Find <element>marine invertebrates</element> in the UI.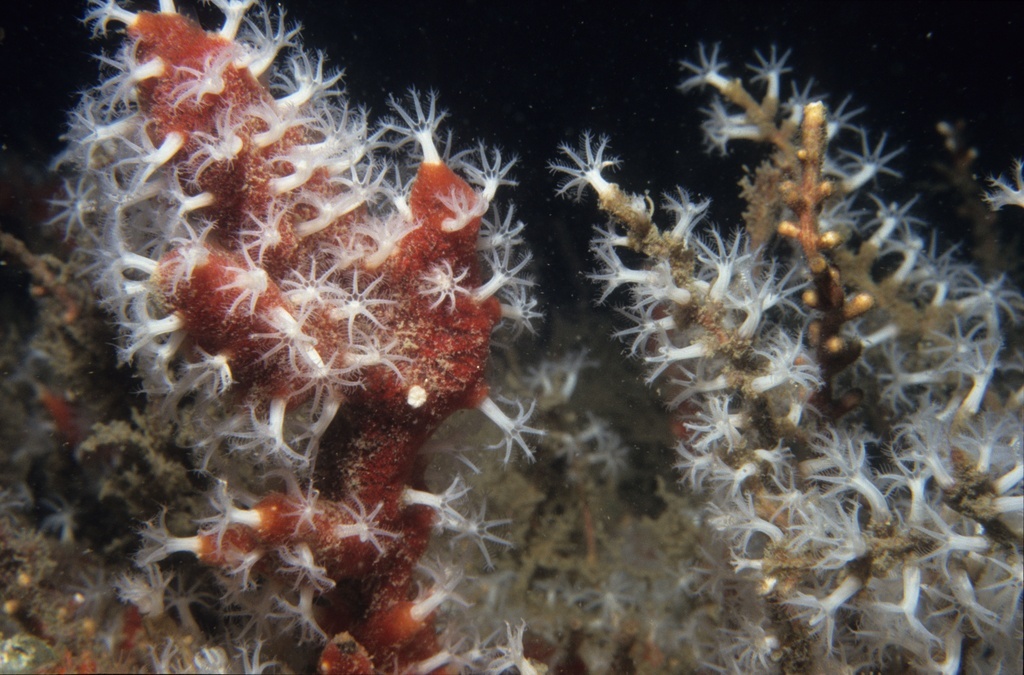
UI element at 551/35/1023/674.
